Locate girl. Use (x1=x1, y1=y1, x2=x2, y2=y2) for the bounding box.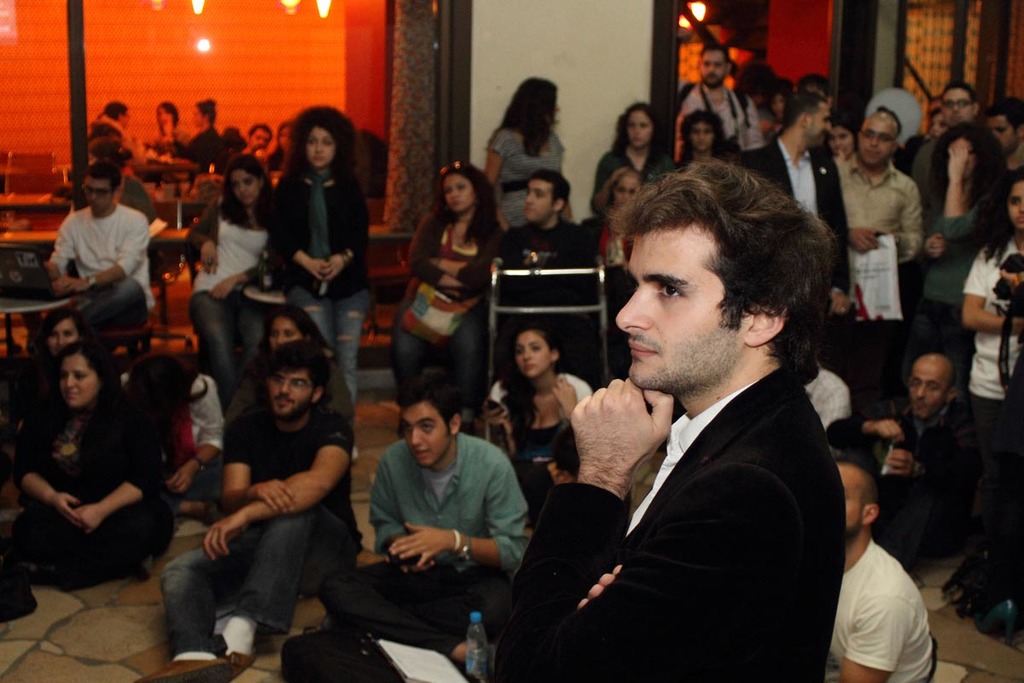
(x1=896, y1=122, x2=1017, y2=325).
